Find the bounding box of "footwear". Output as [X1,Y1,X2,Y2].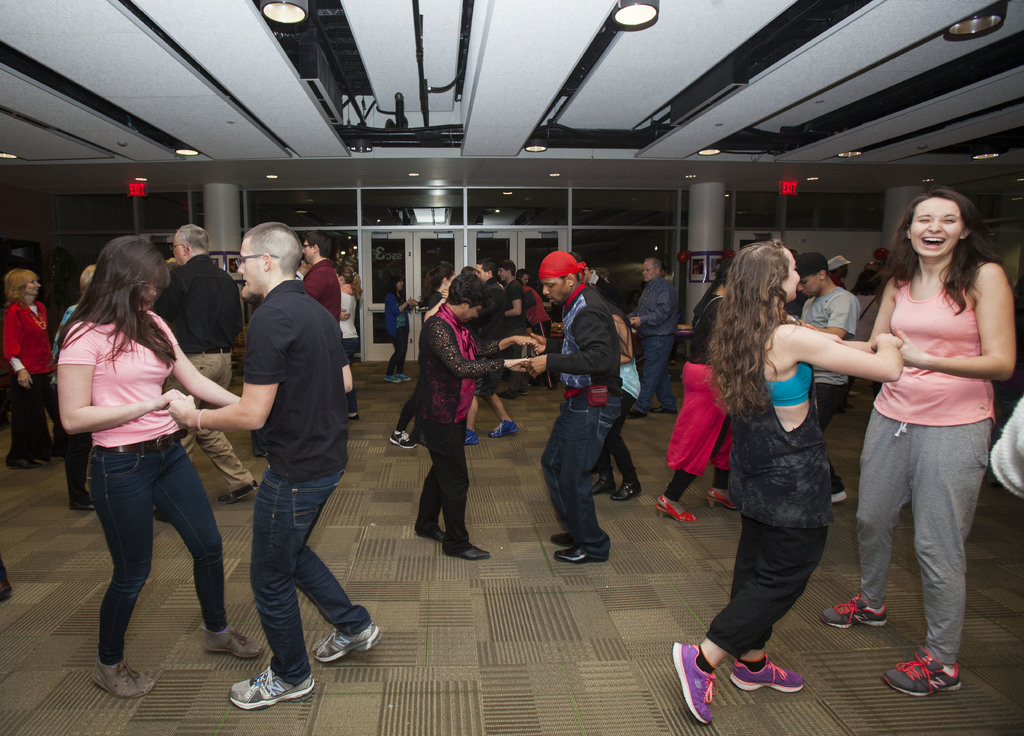
[593,469,620,493].
